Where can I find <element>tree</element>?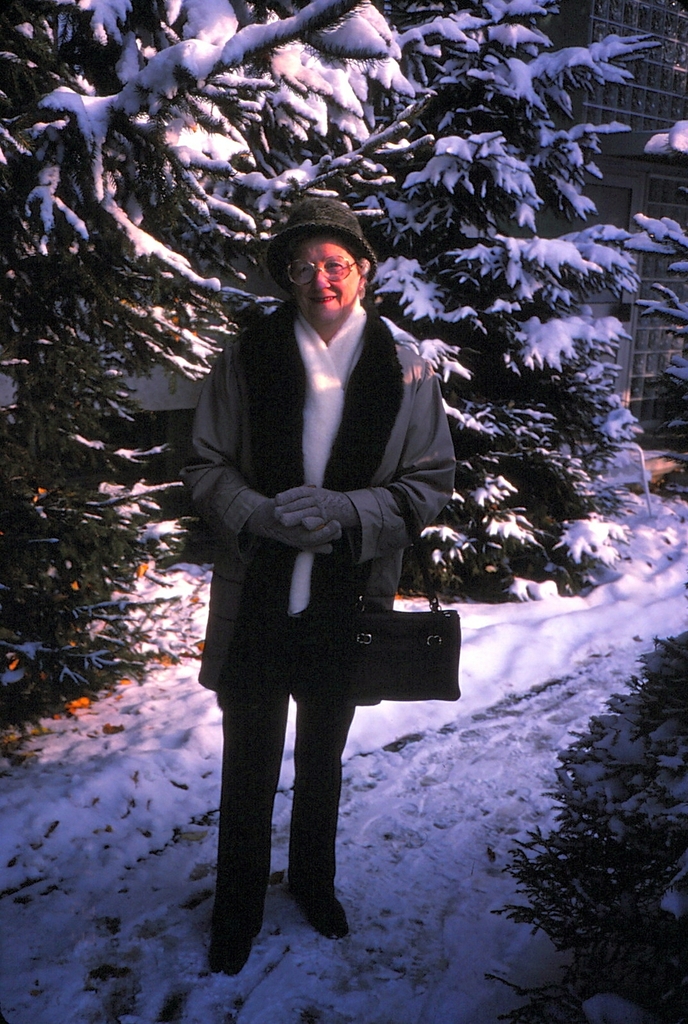
You can find it at [0,0,687,736].
